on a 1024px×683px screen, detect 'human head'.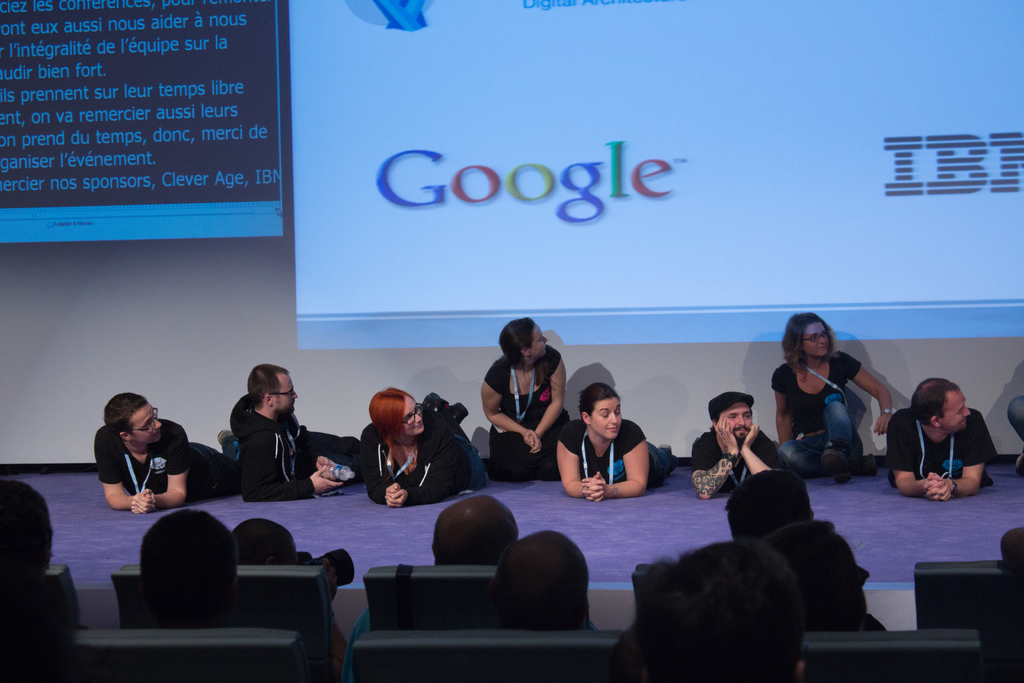
crop(248, 363, 299, 420).
